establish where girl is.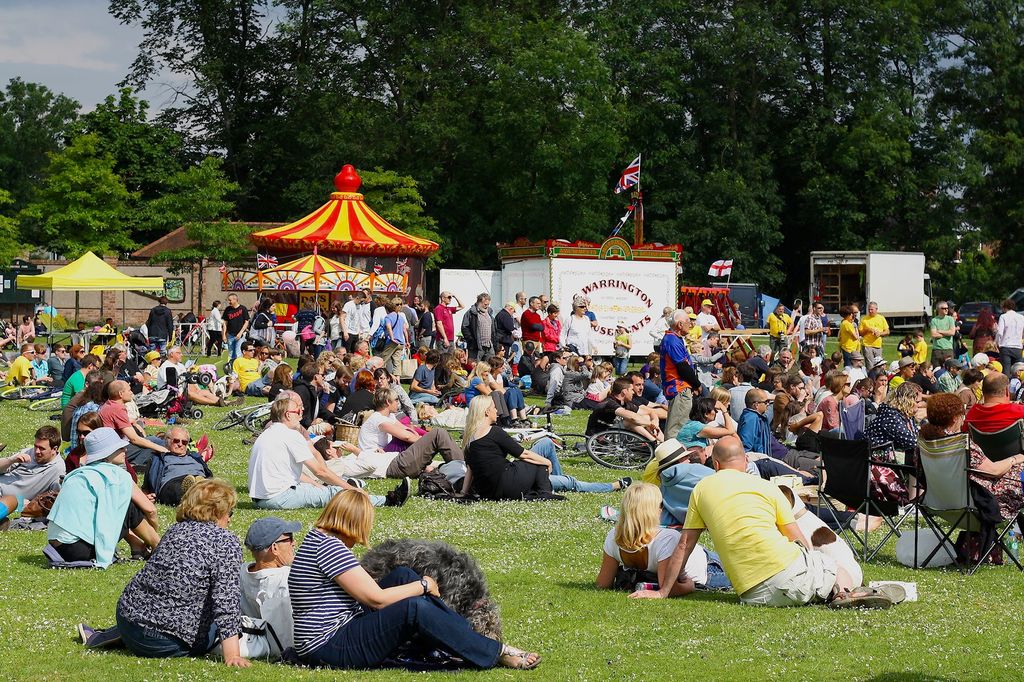
Established at detection(326, 302, 349, 345).
